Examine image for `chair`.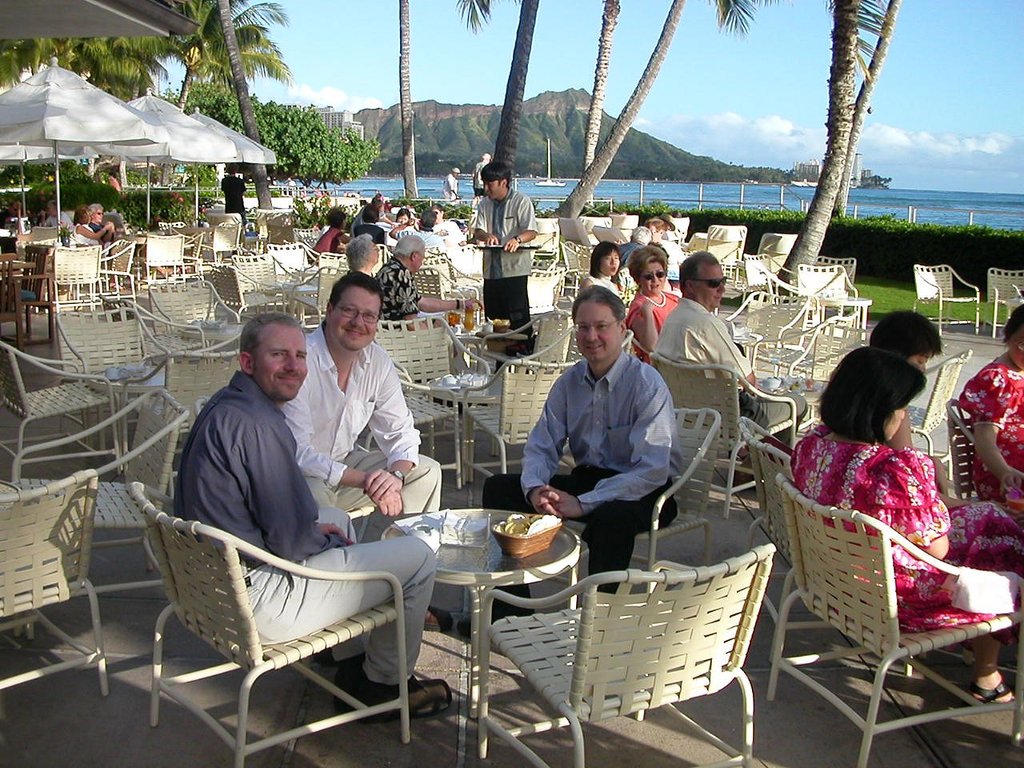
Examination result: {"left": 984, "top": 266, "right": 1023, "bottom": 334}.
